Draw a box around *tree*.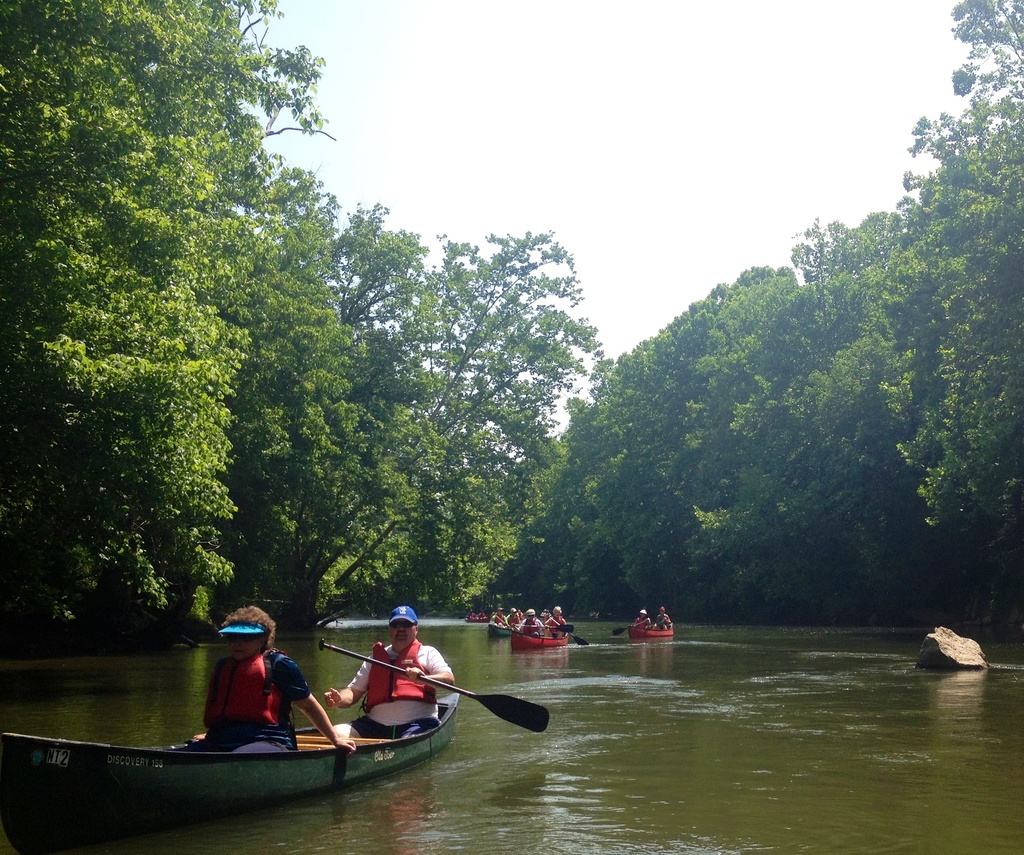
283, 156, 603, 630.
